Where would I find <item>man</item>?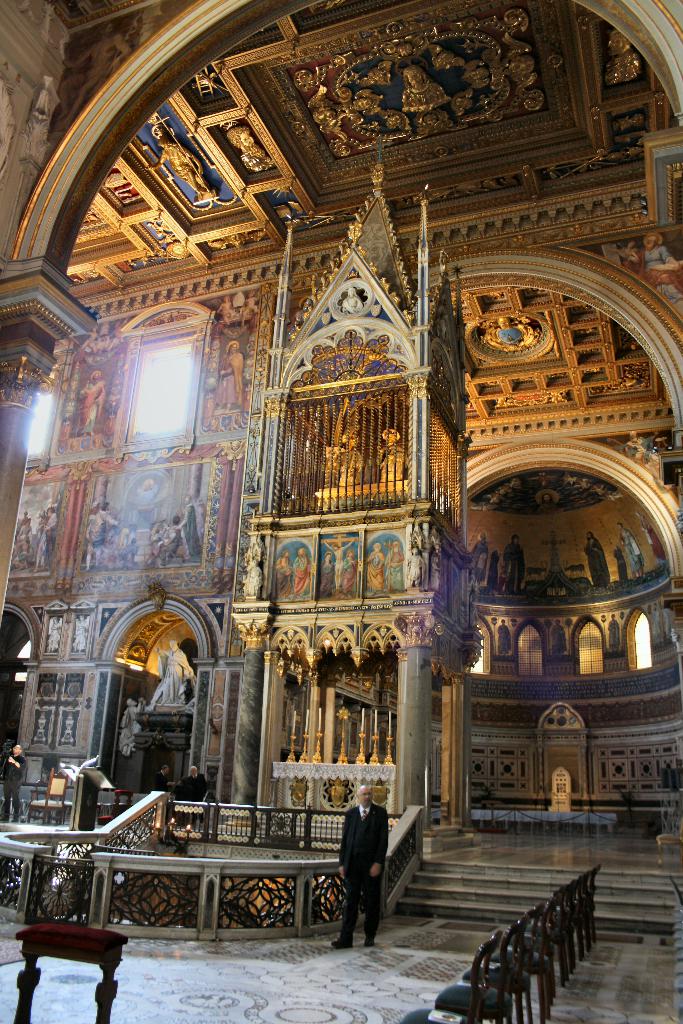
At region(401, 64, 450, 111).
